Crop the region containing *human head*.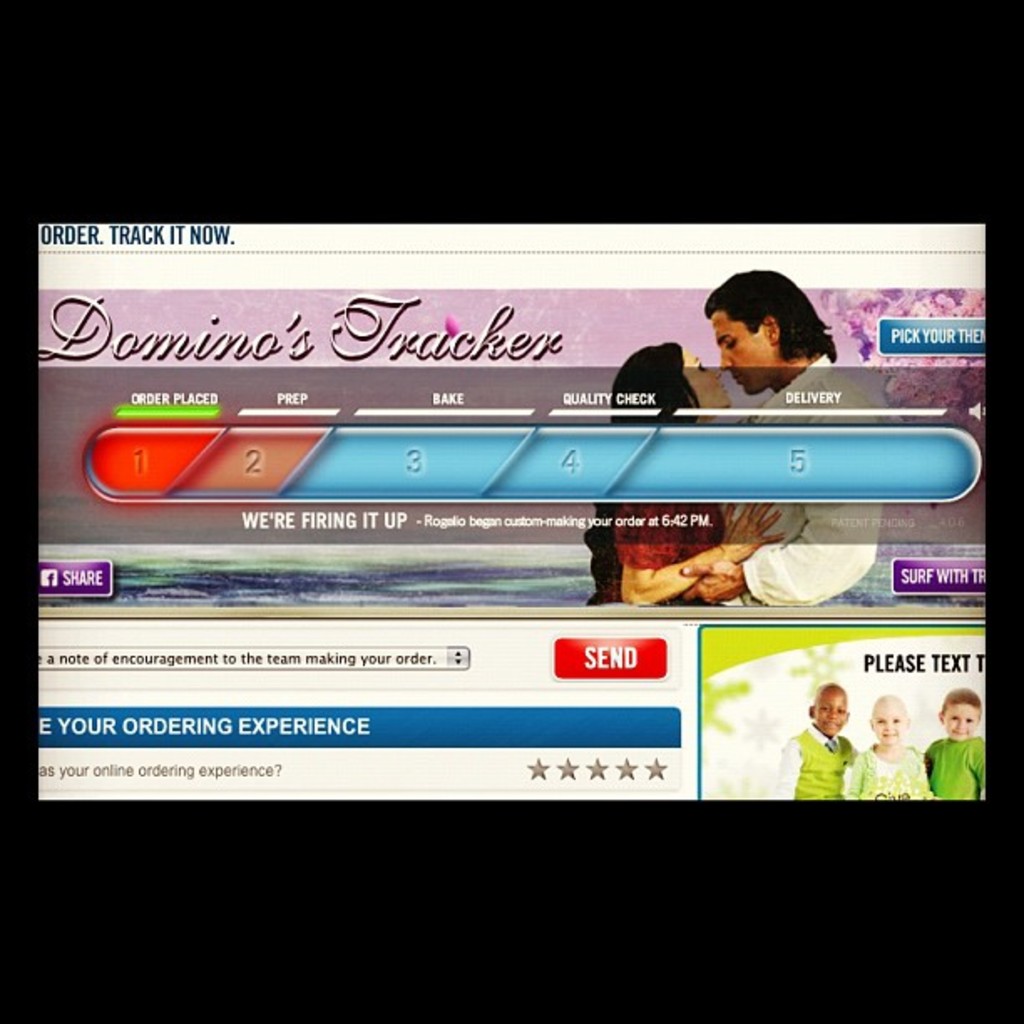
Crop region: <region>808, 683, 847, 735</region>.
